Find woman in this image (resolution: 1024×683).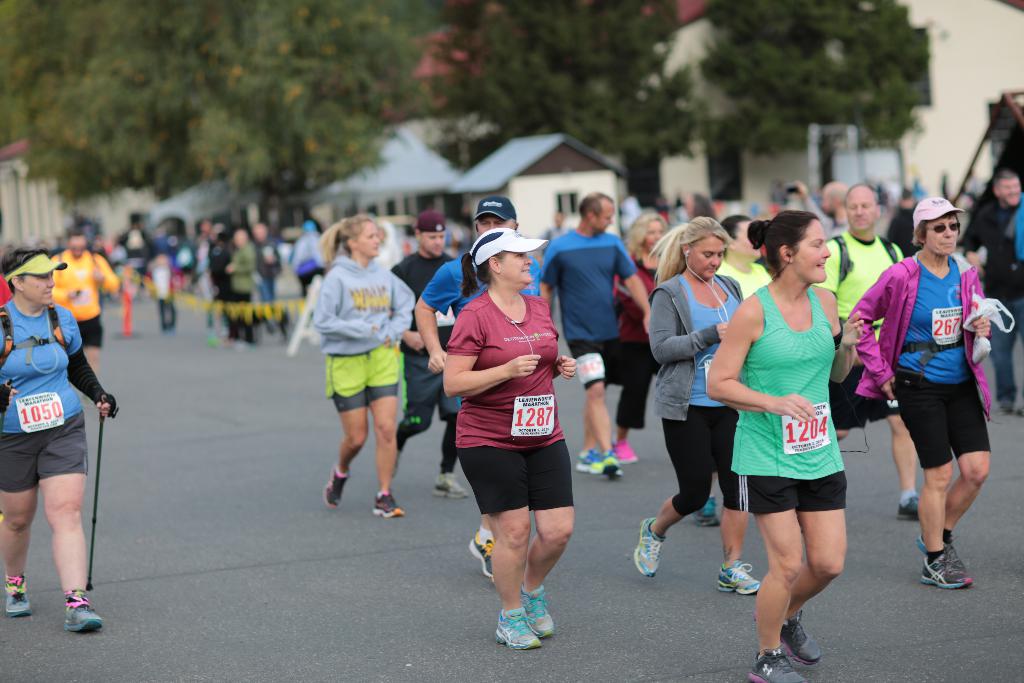
bbox(614, 210, 672, 465).
